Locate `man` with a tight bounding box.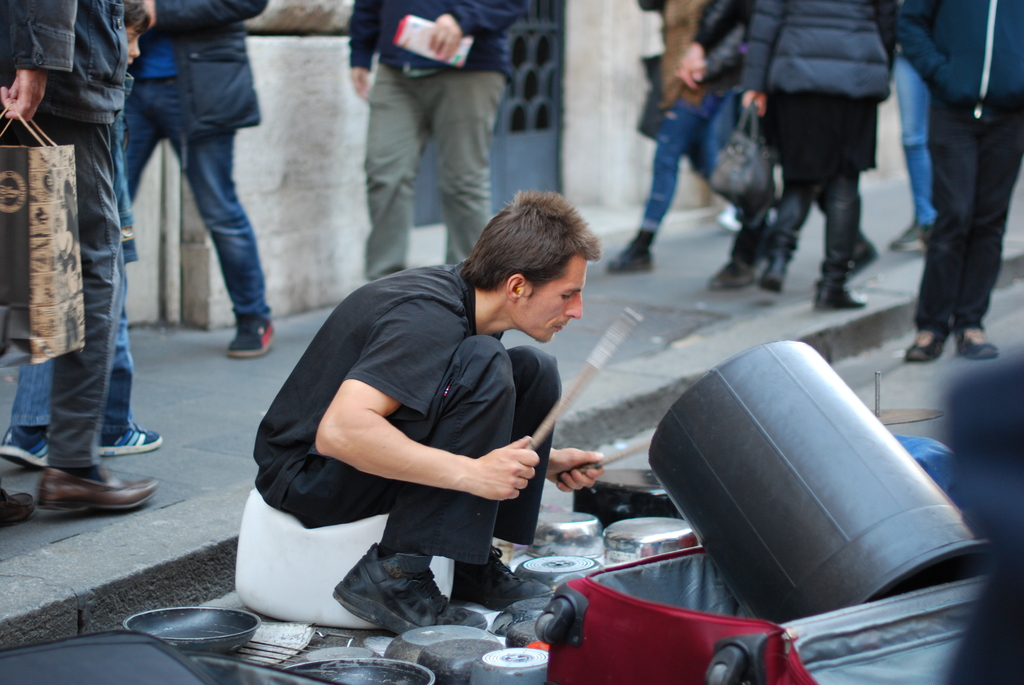
detection(288, 189, 607, 618).
